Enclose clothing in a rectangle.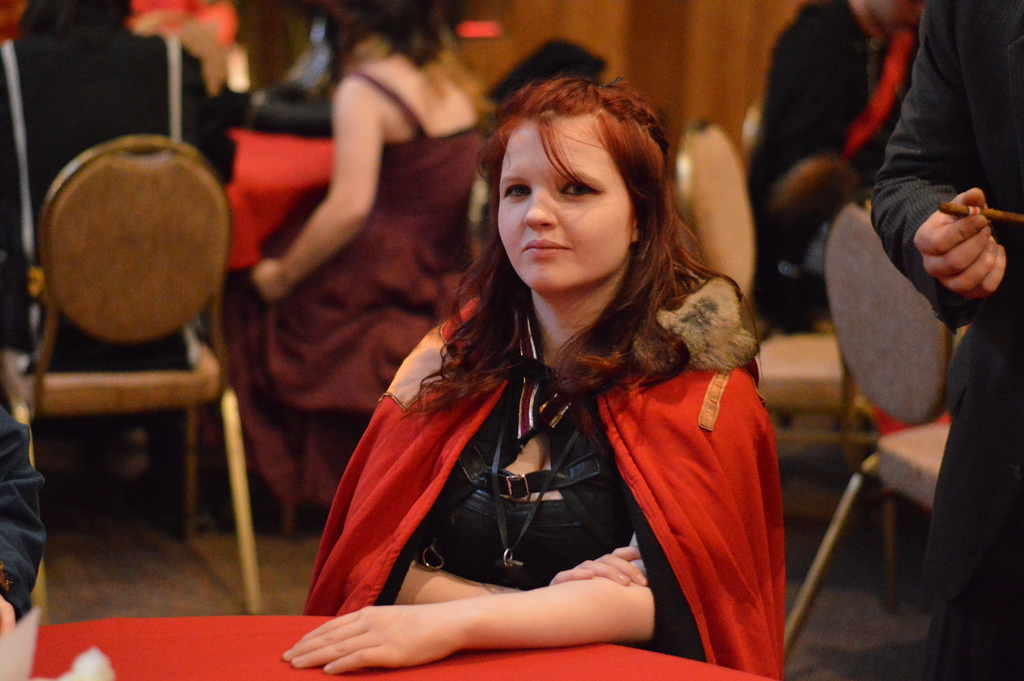
region(861, 0, 1023, 680).
